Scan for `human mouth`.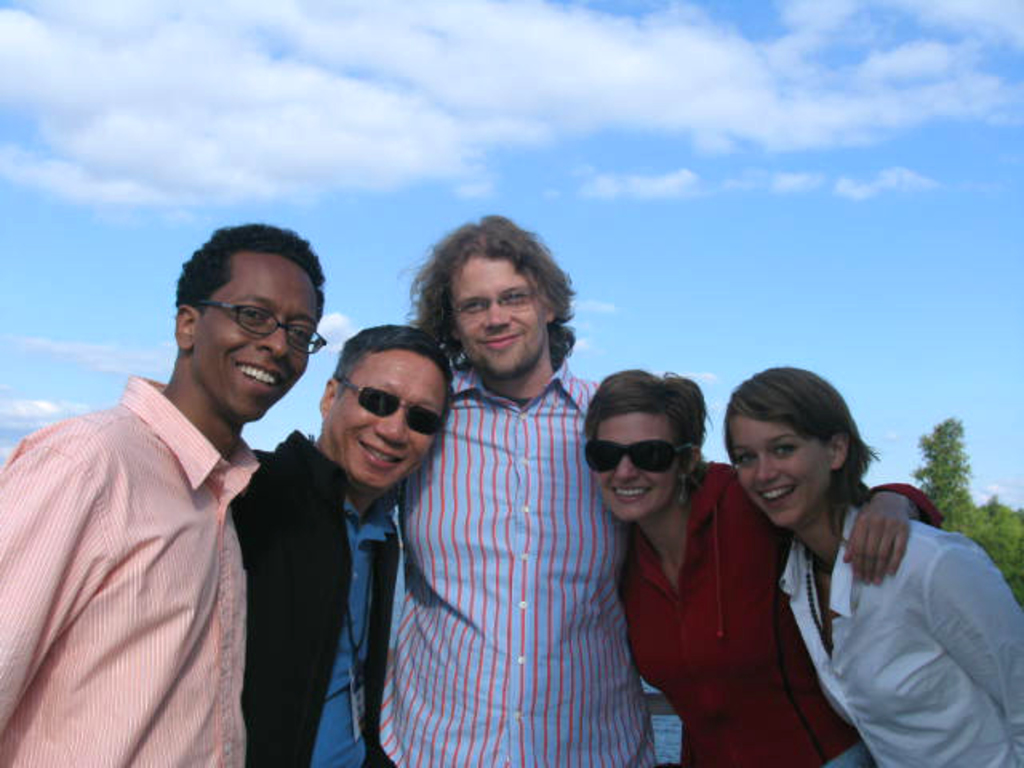
Scan result: [x1=605, y1=483, x2=646, y2=498].
